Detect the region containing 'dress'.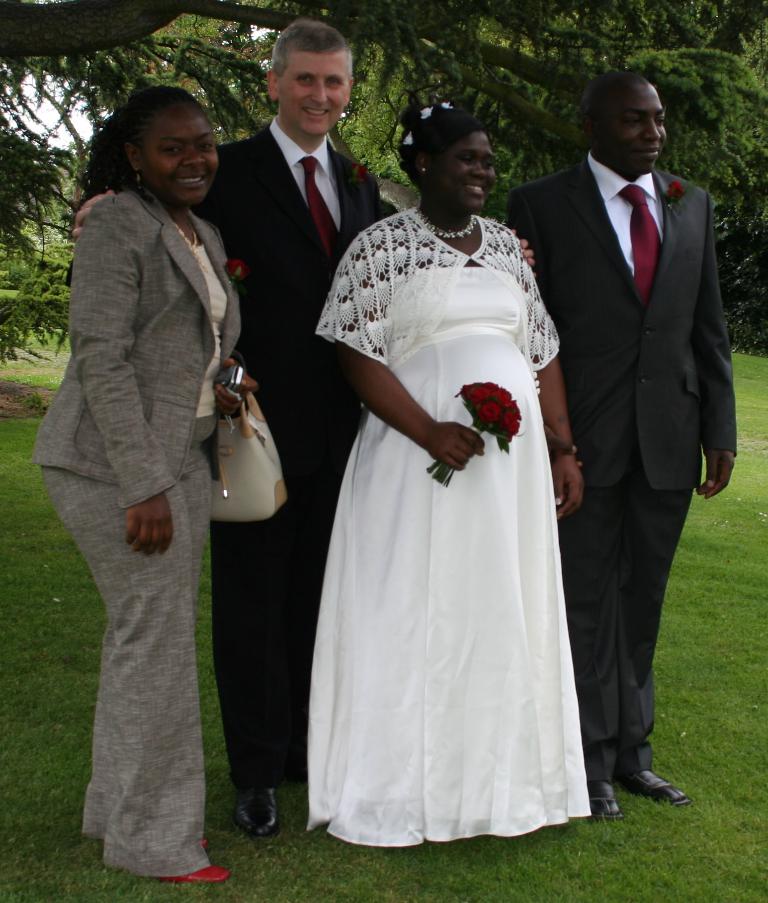
x1=306, y1=269, x2=593, y2=843.
